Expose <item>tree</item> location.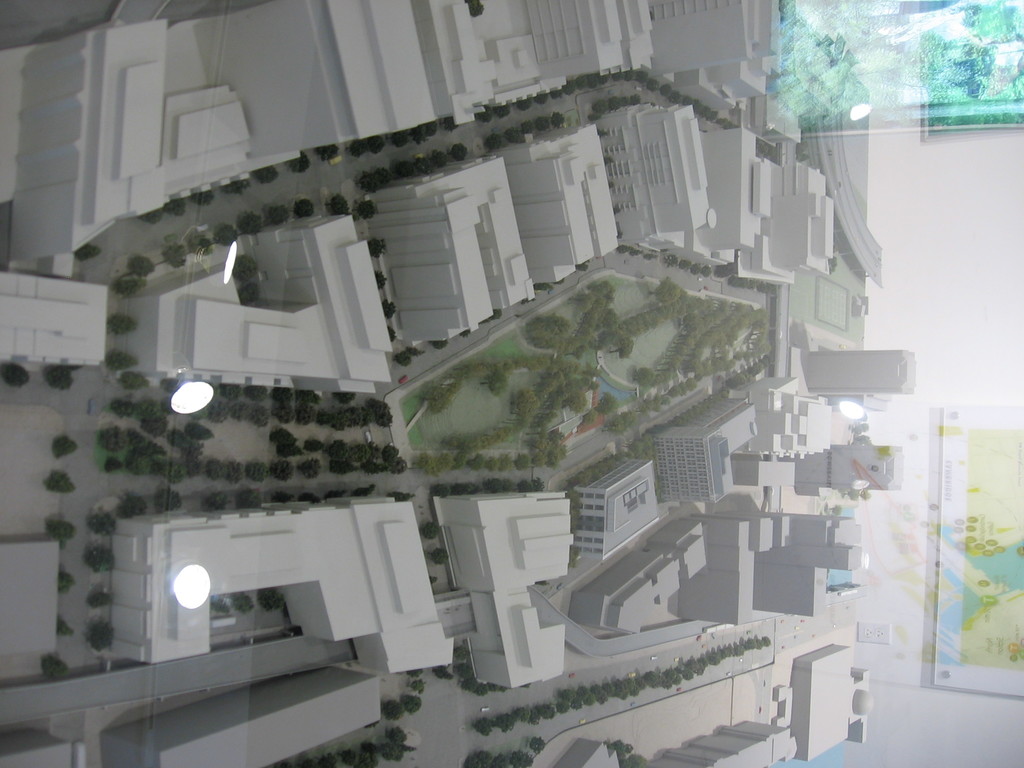
Exposed at <box>420,520,438,540</box>.
